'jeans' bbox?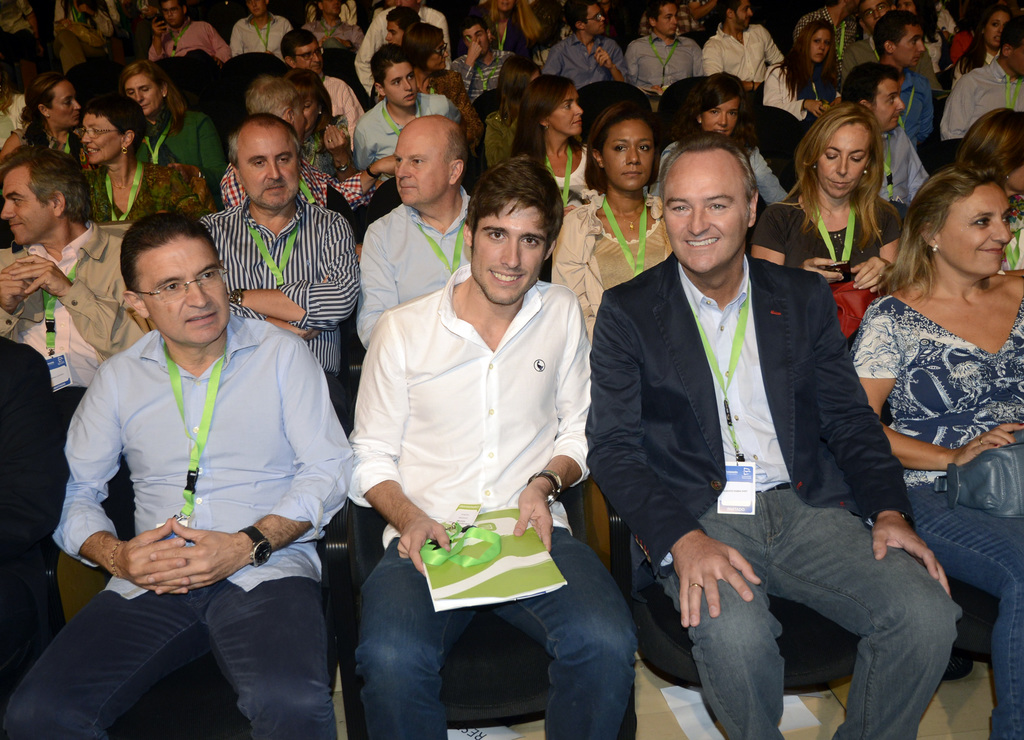
(x1=648, y1=513, x2=964, y2=736)
